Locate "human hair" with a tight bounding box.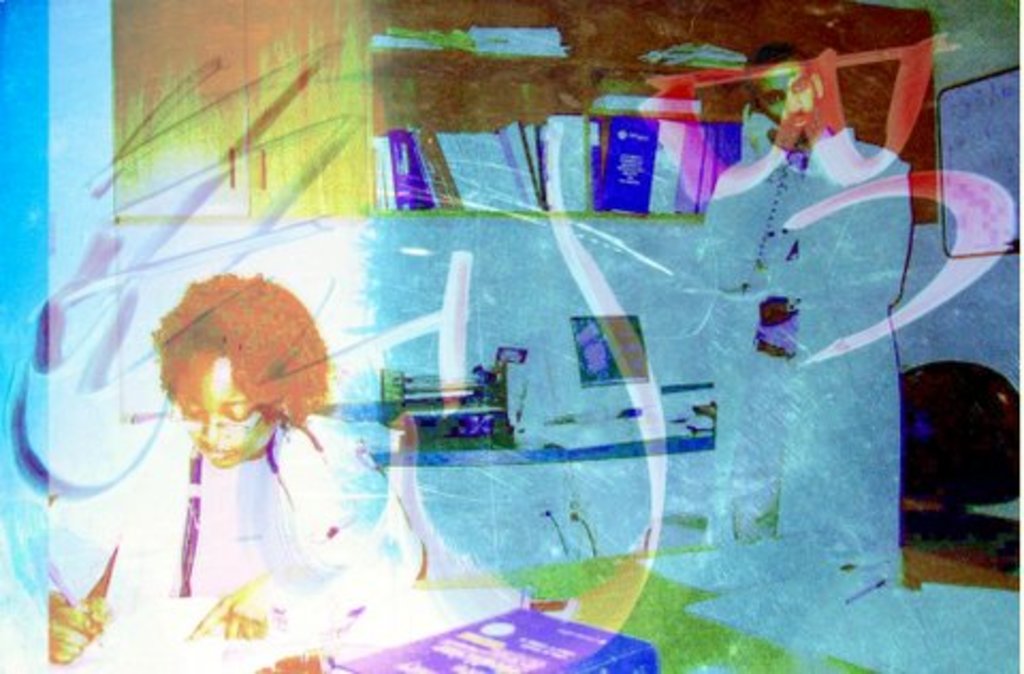
{"left": 151, "top": 273, "right": 337, "bottom": 431}.
